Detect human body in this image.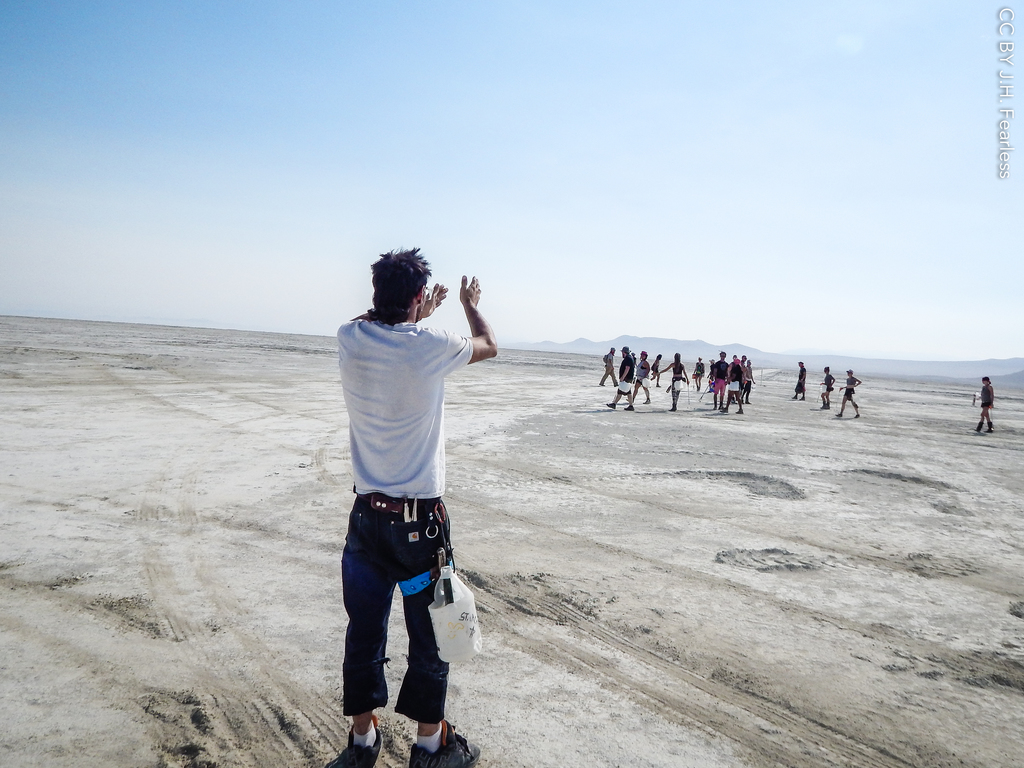
Detection: (692,353,701,390).
